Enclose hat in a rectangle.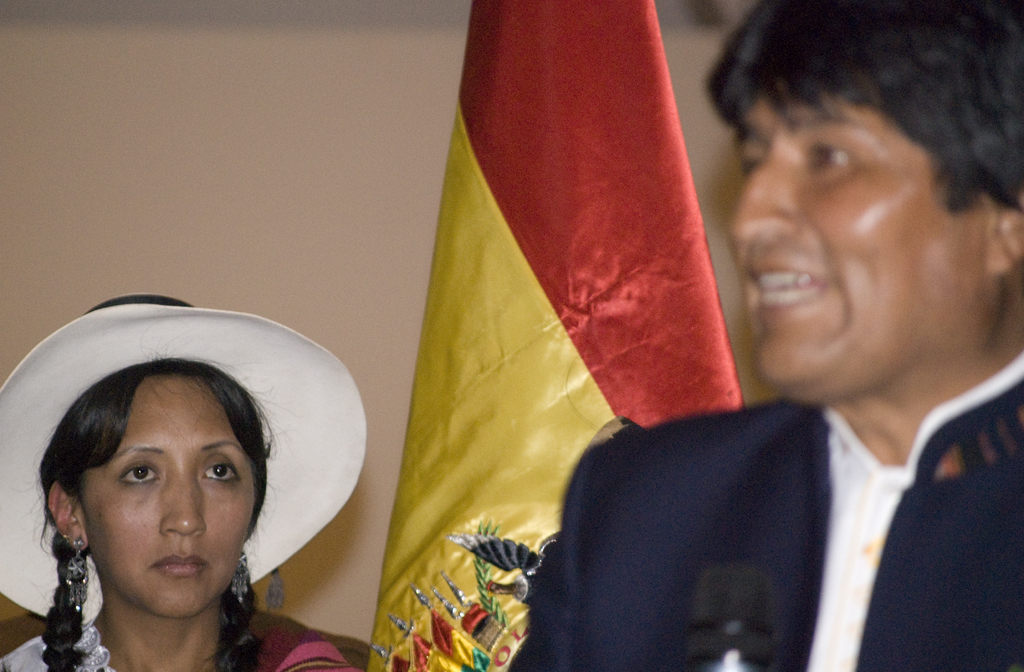
bbox=[0, 288, 370, 618].
